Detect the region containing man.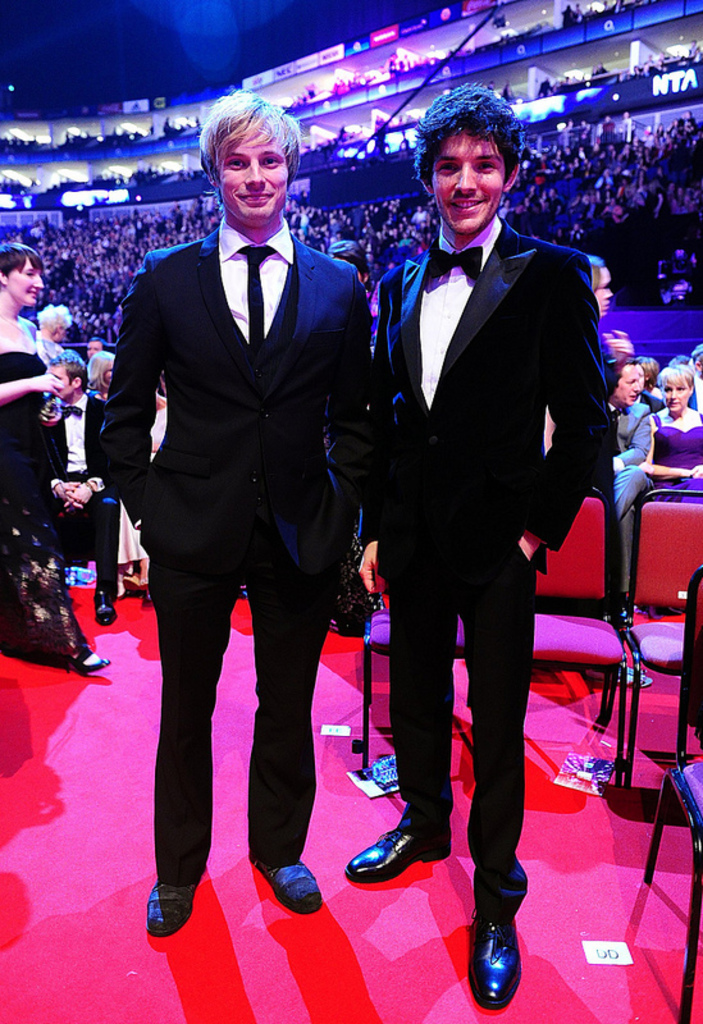
(x1=102, y1=90, x2=391, y2=938).
